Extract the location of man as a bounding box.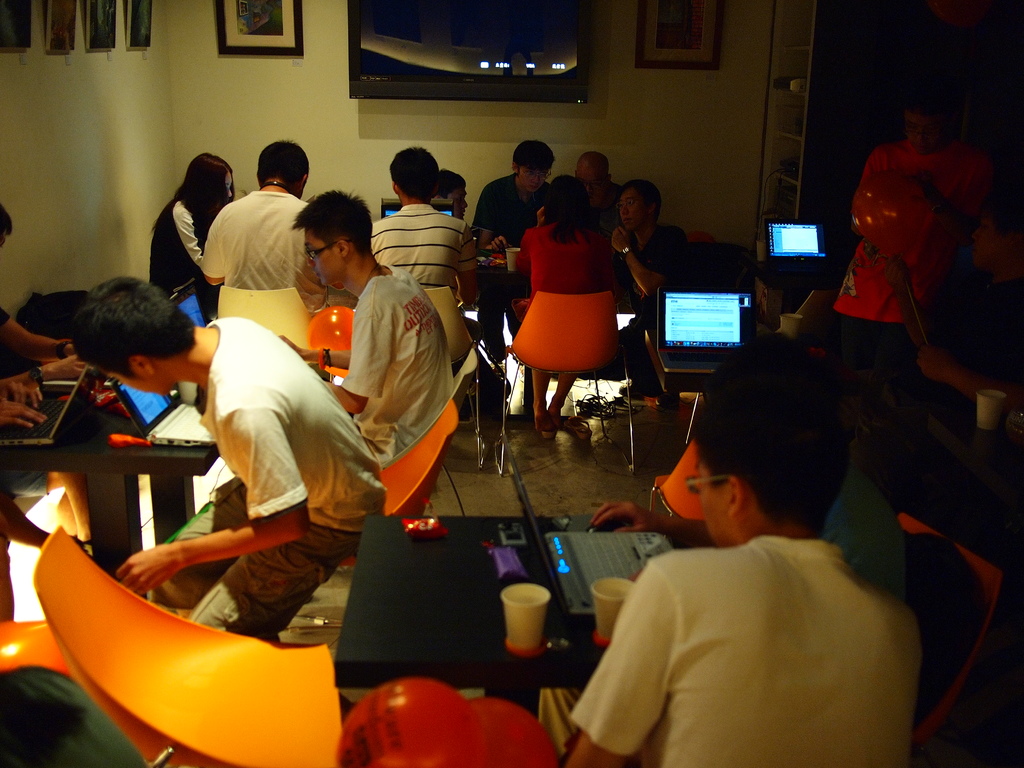
crop(567, 361, 929, 761).
